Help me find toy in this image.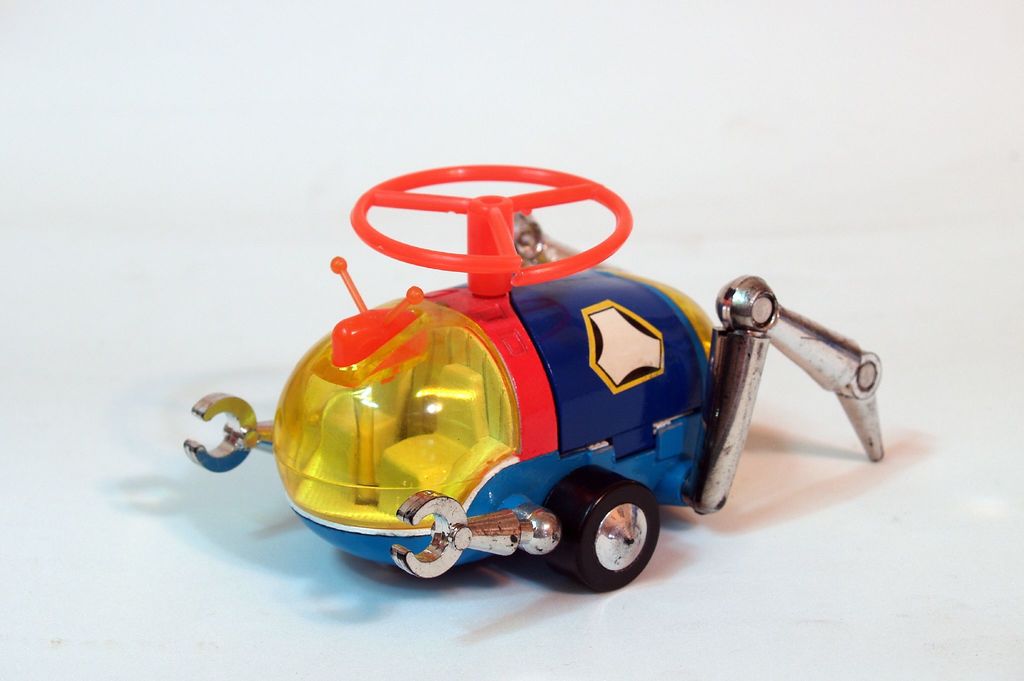
Found it: <box>158,177,890,609</box>.
